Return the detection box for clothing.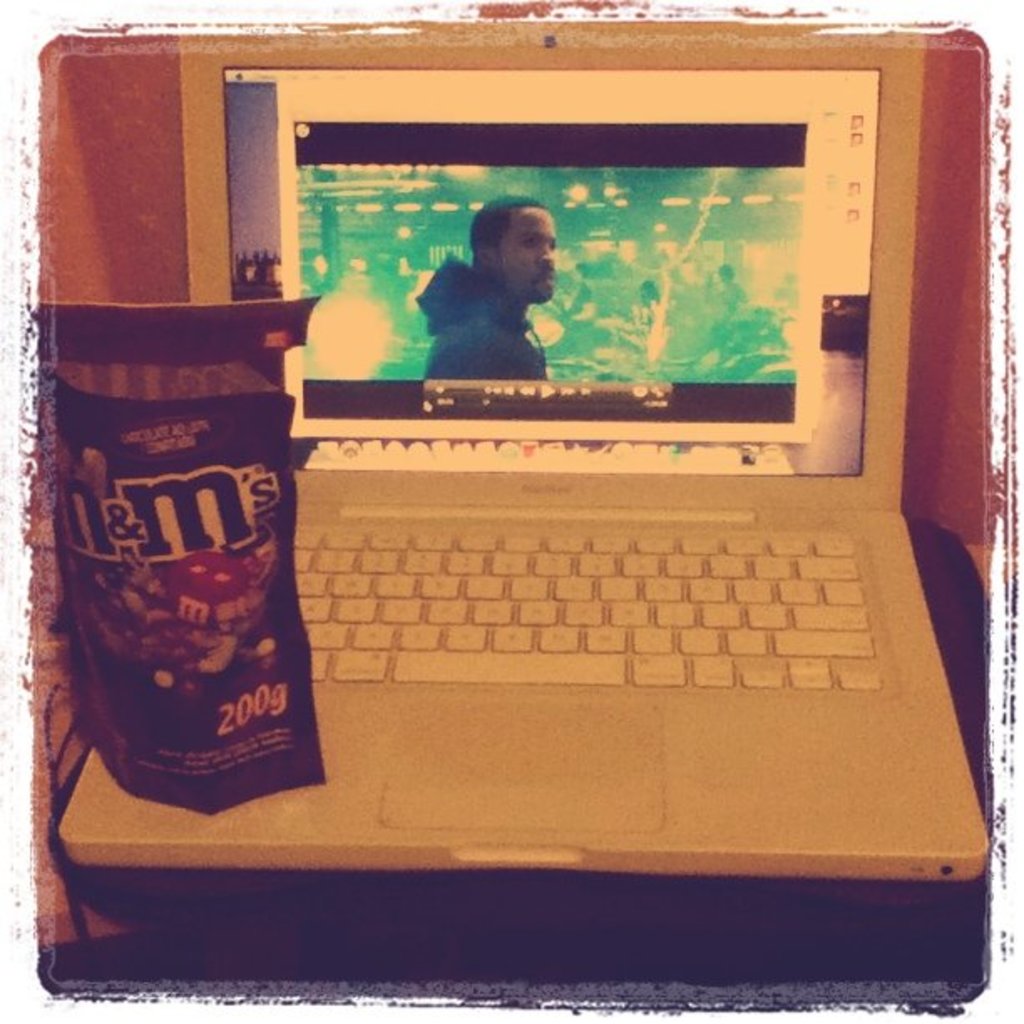
{"x1": 425, "y1": 238, "x2": 562, "y2": 370}.
